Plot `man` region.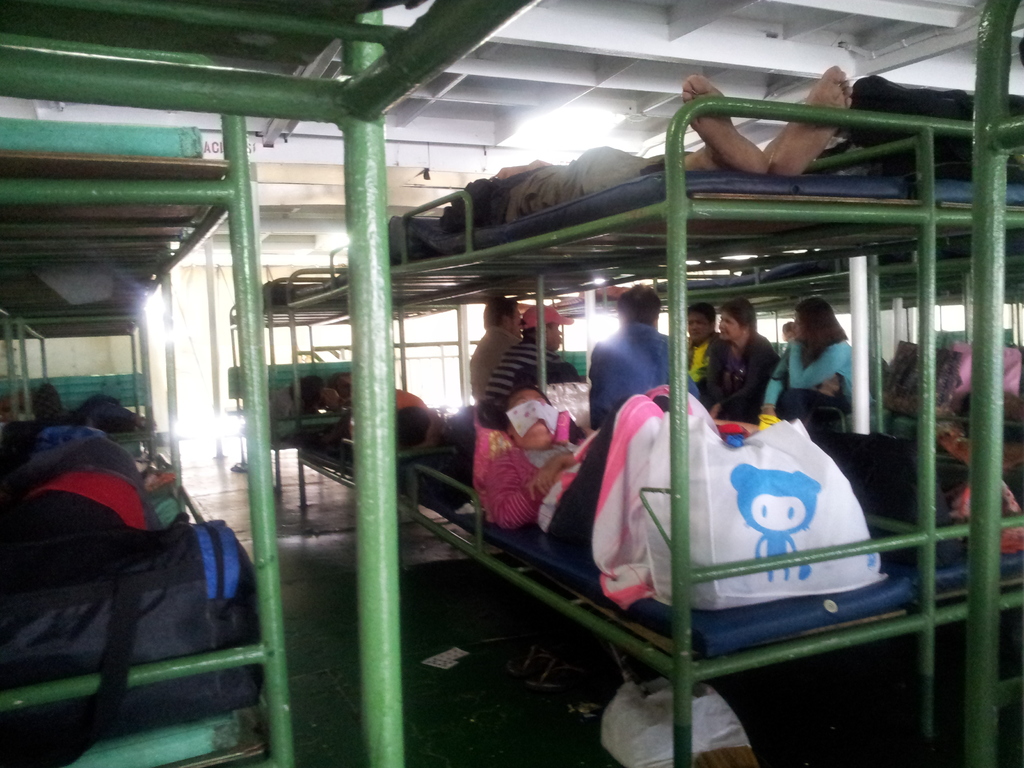
Plotted at 467/294/525/397.
